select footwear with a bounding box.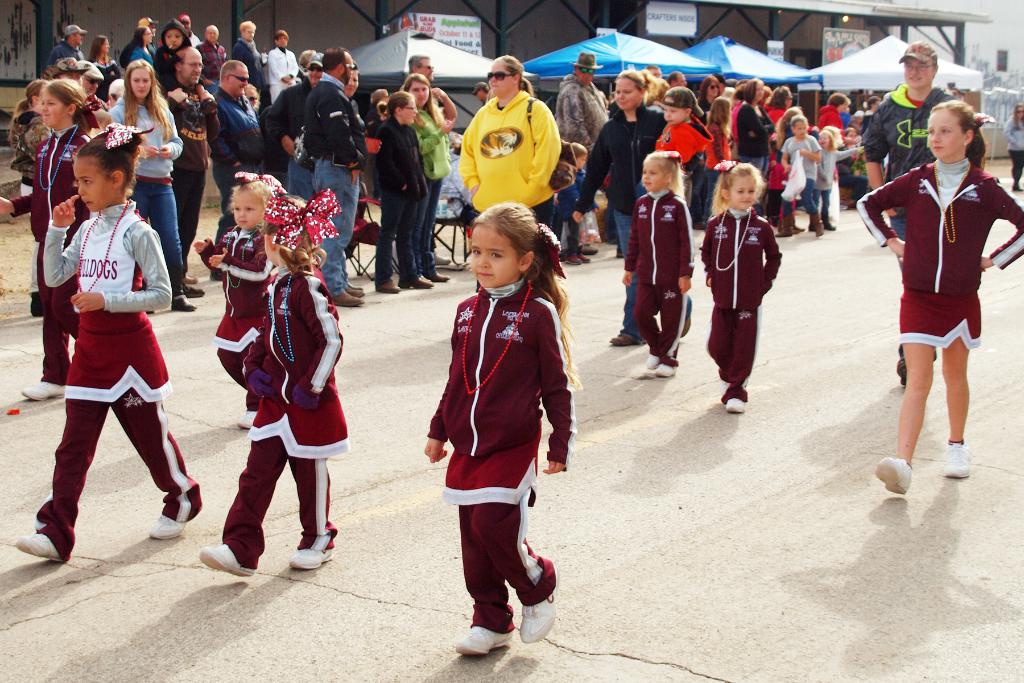
detection(868, 452, 910, 497).
